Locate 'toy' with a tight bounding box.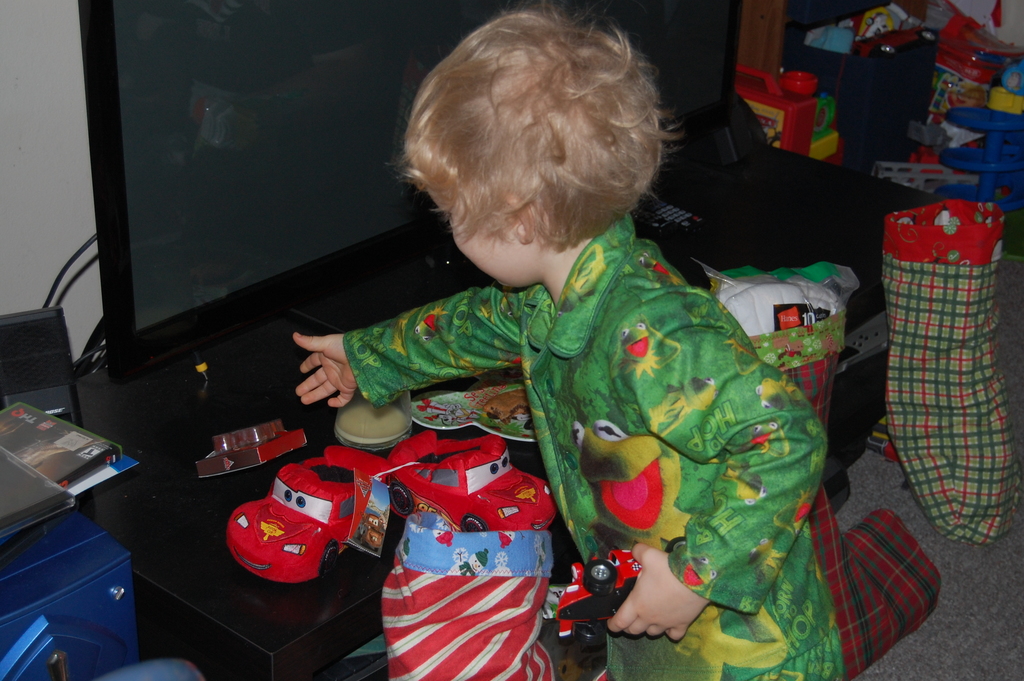
region(553, 549, 706, 644).
